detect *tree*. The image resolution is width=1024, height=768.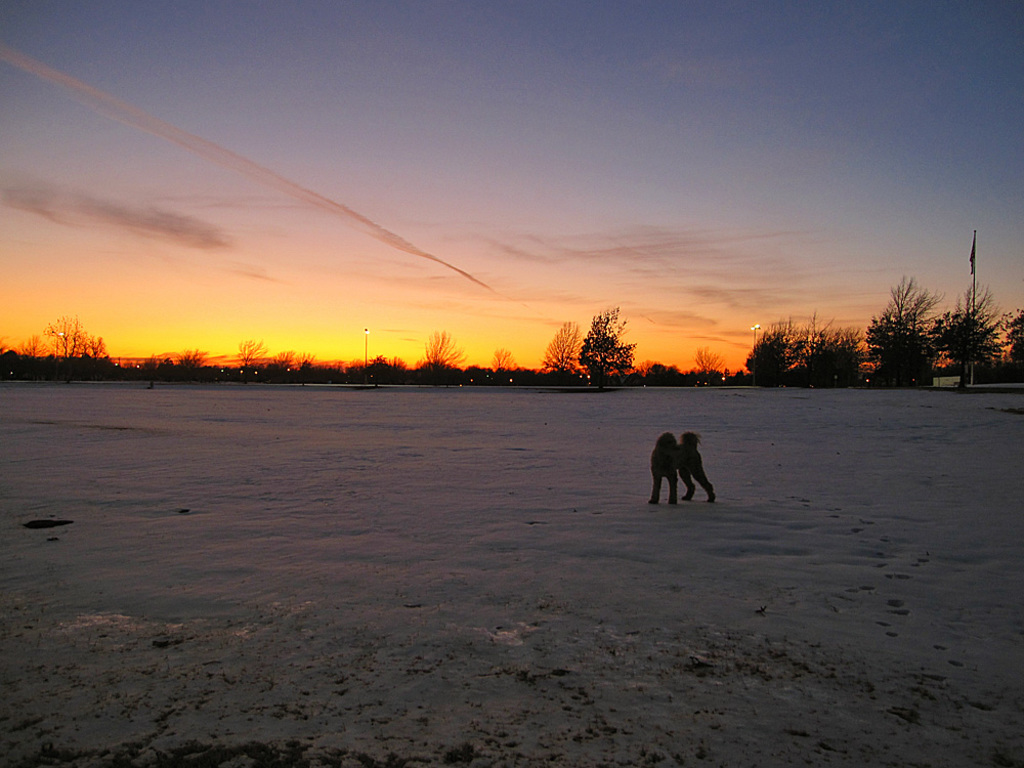
pyautogui.locateOnScreen(11, 335, 53, 377).
